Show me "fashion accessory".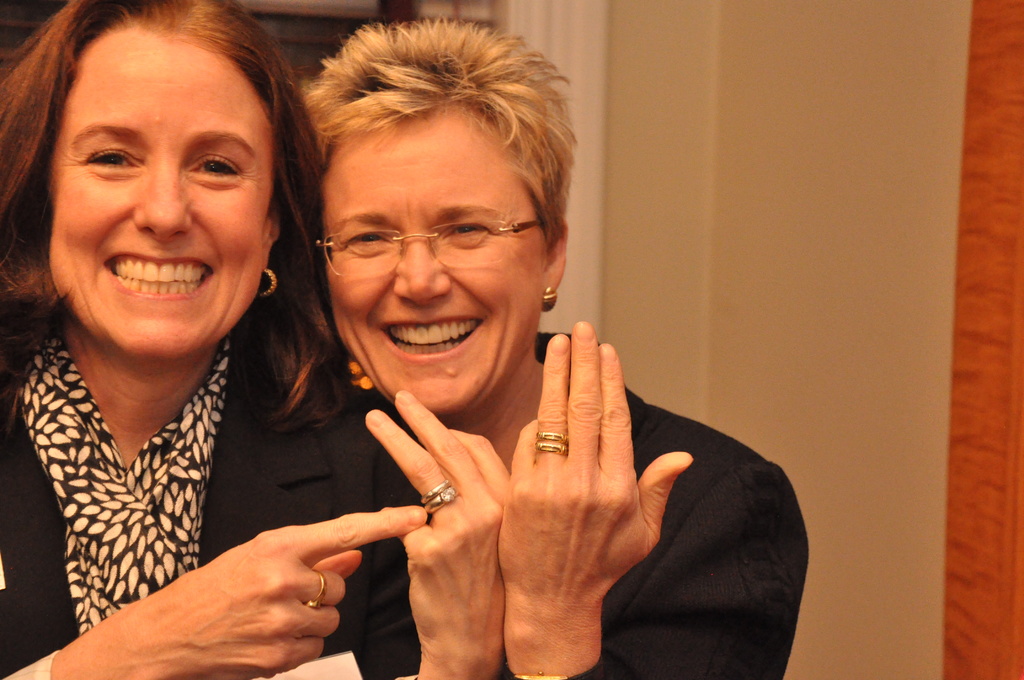
"fashion accessory" is here: [left=257, top=271, right=274, bottom=296].
